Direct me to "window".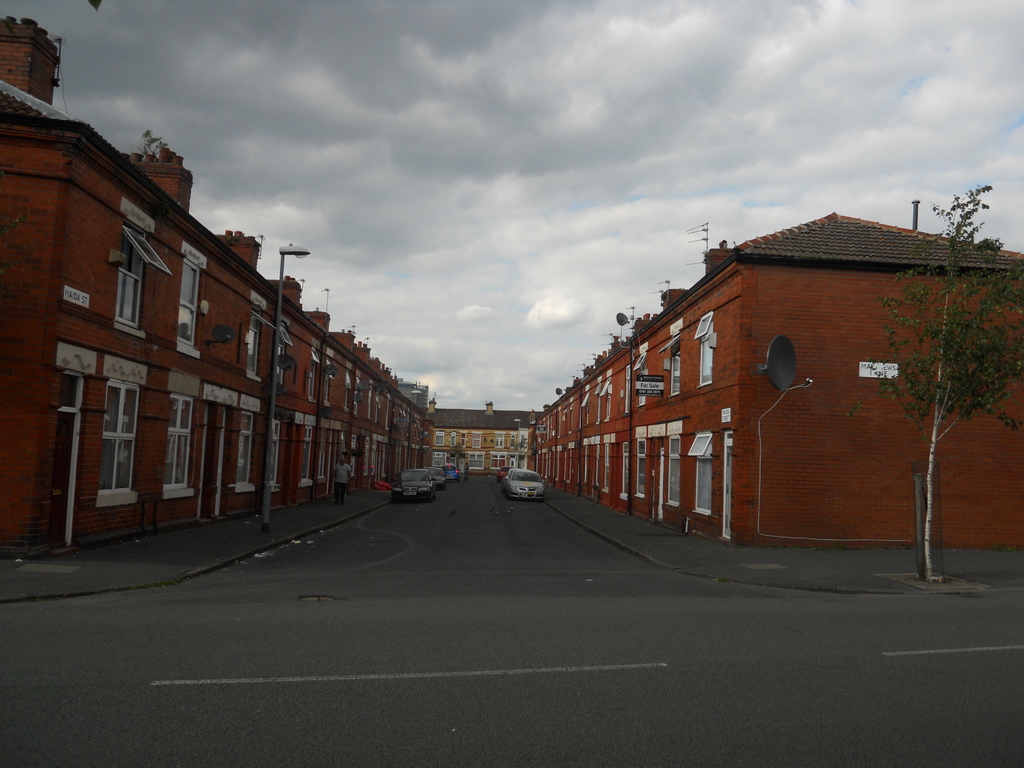
Direction: pyautogui.locateOnScreen(697, 312, 717, 392).
